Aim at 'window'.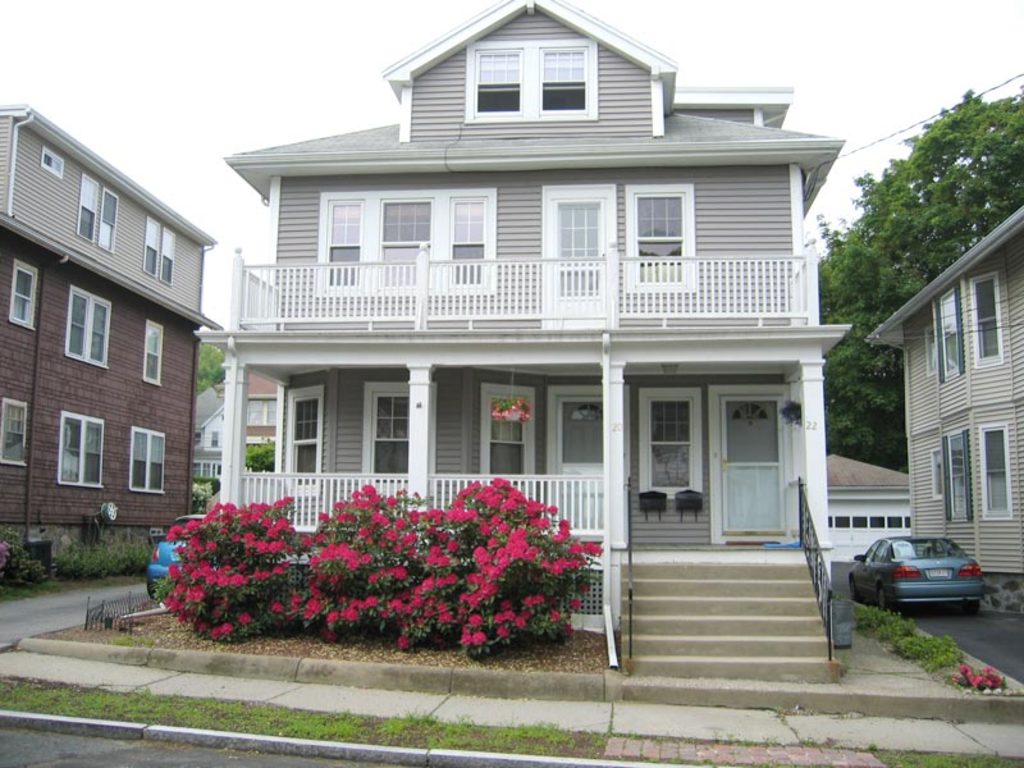
Aimed at {"left": 480, "top": 383, "right": 536, "bottom": 494}.
